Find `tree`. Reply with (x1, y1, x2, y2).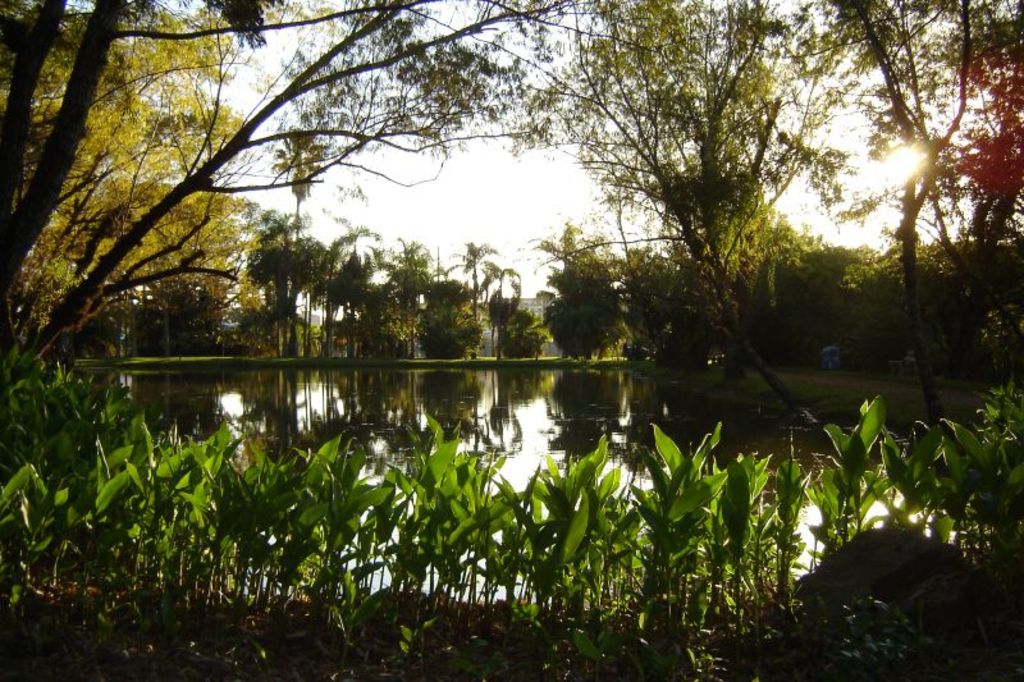
(480, 256, 520, 347).
